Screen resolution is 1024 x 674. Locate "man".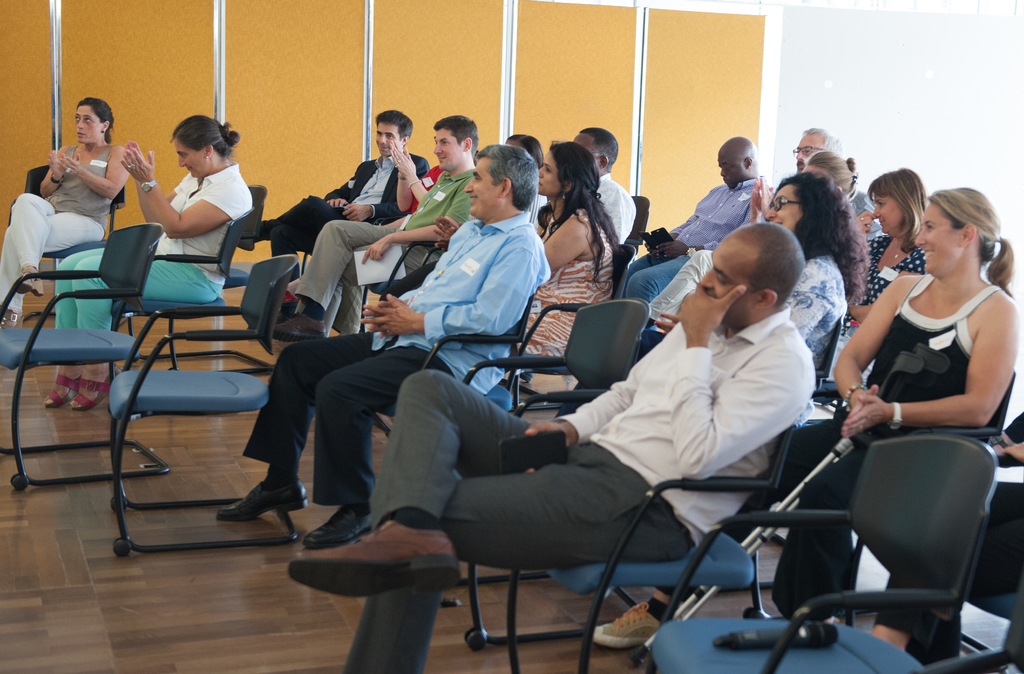
box=[797, 126, 849, 171].
